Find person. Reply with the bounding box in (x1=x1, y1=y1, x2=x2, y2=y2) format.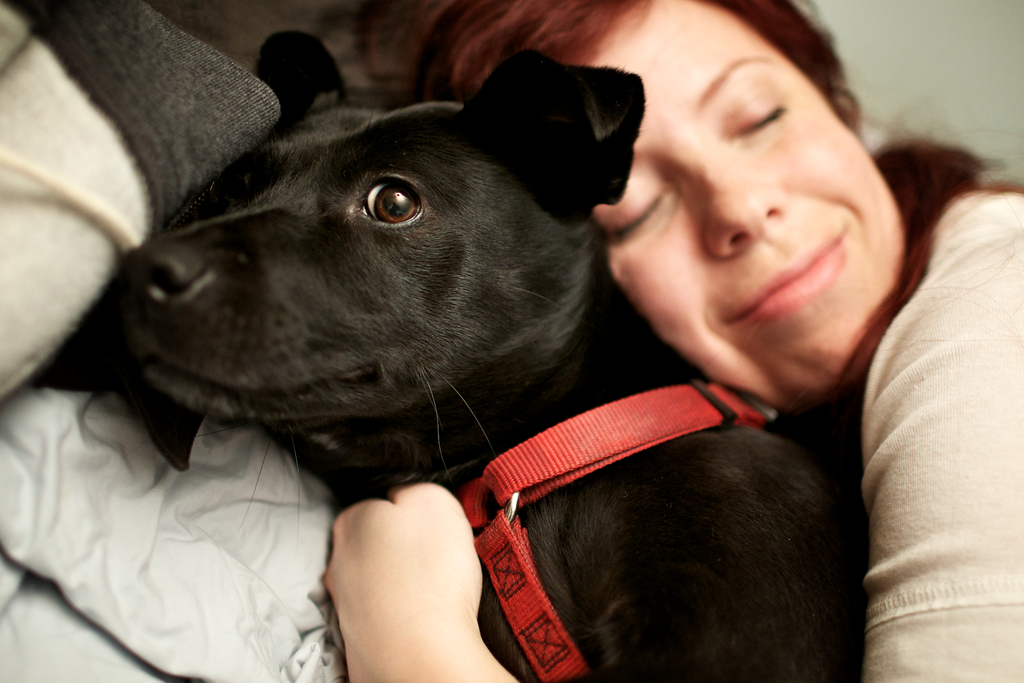
(x1=417, y1=24, x2=1007, y2=667).
